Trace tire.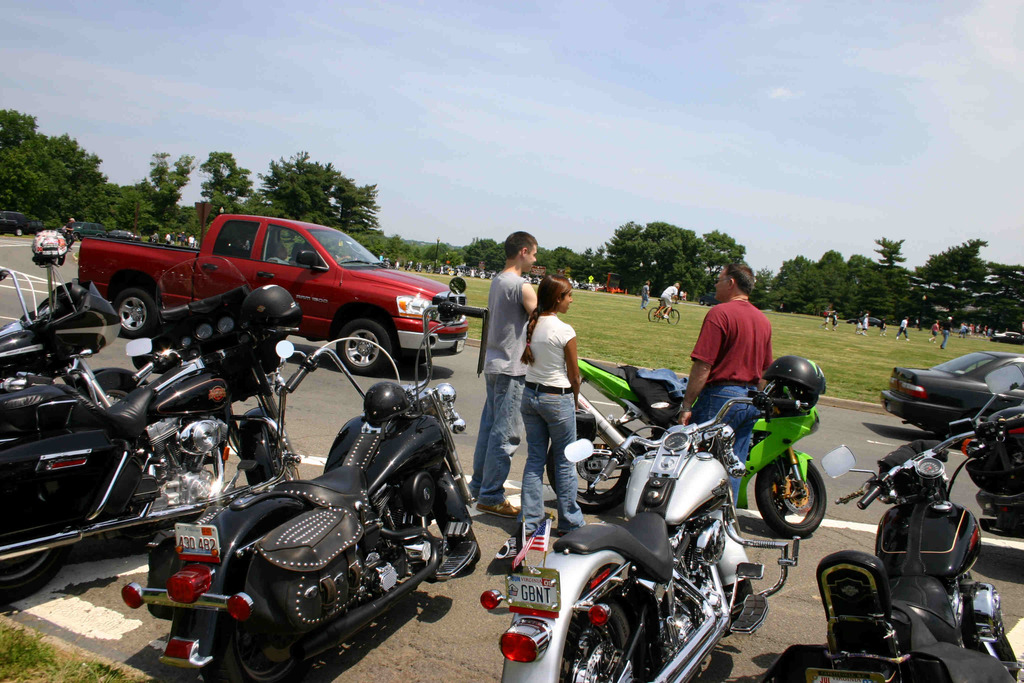
Traced to bbox=[561, 598, 646, 682].
